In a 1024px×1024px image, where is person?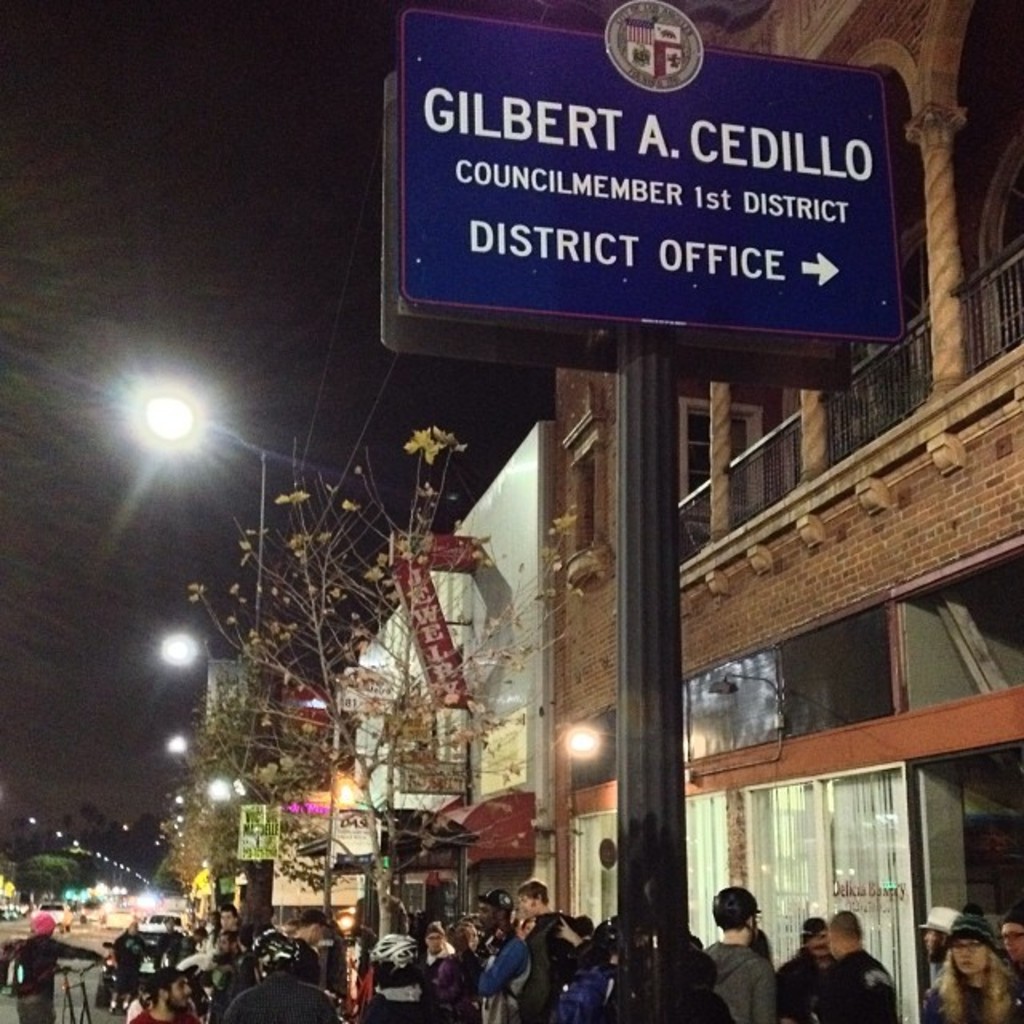
488,886,525,1022.
